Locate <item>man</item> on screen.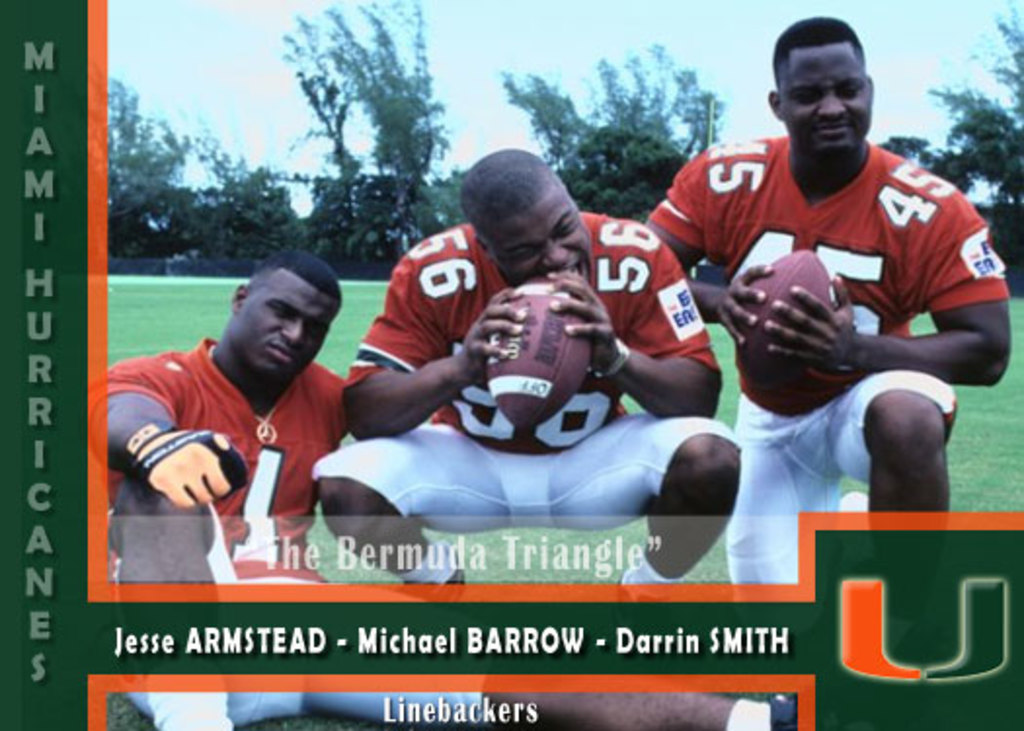
On screen at {"left": 636, "top": 10, "right": 1012, "bottom": 591}.
